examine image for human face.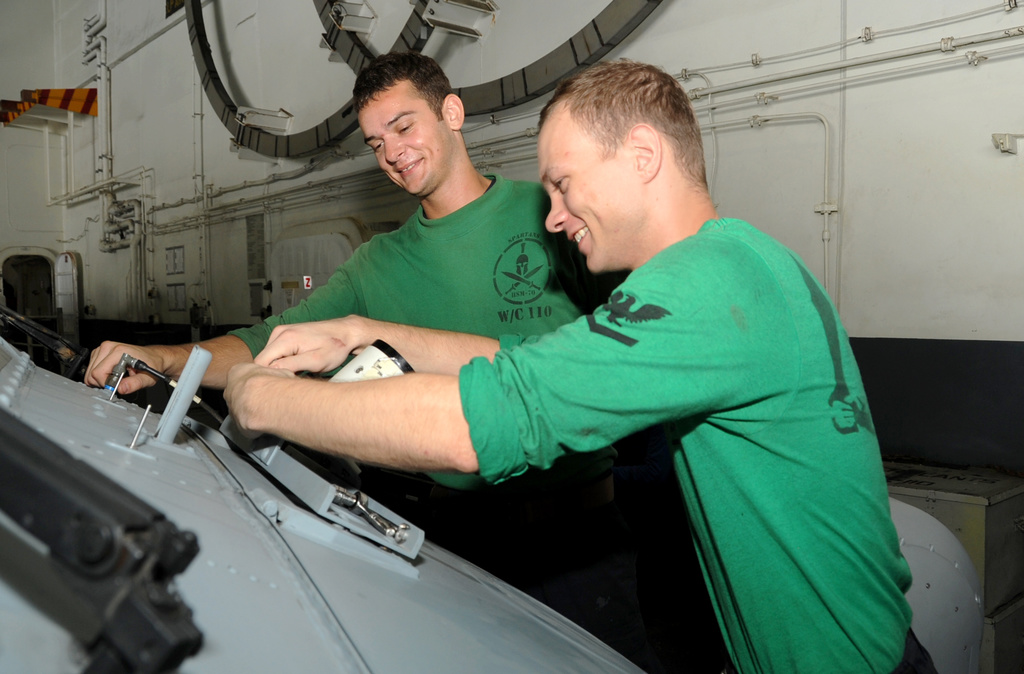
Examination result: crop(538, 117, 636, 282).
